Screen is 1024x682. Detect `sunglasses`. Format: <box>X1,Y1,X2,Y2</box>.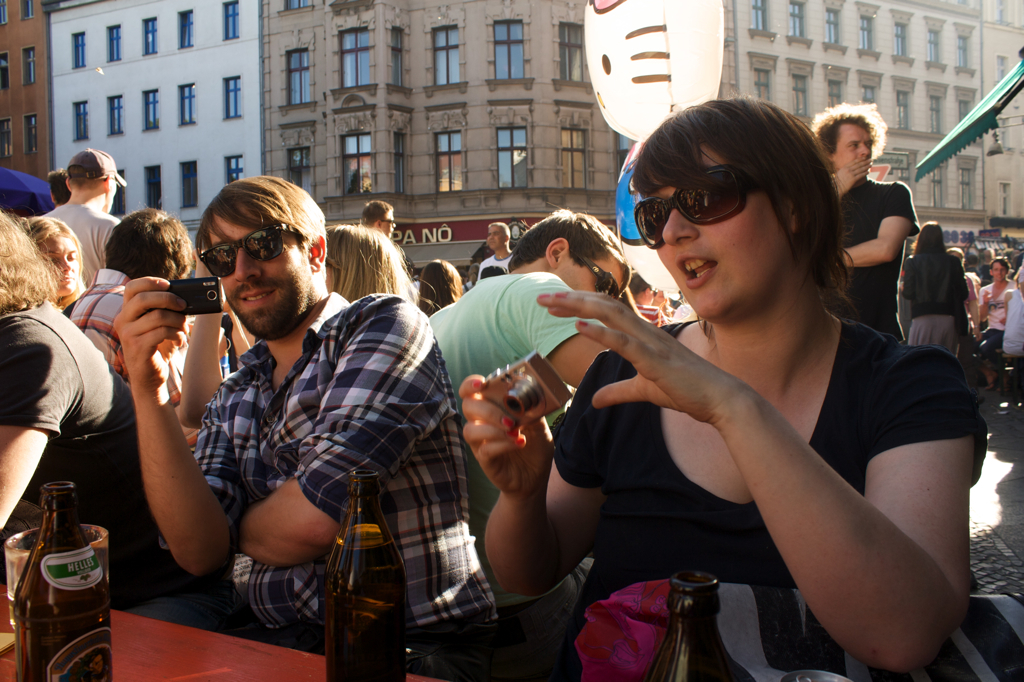
<box>199,223,301,277</box>.
